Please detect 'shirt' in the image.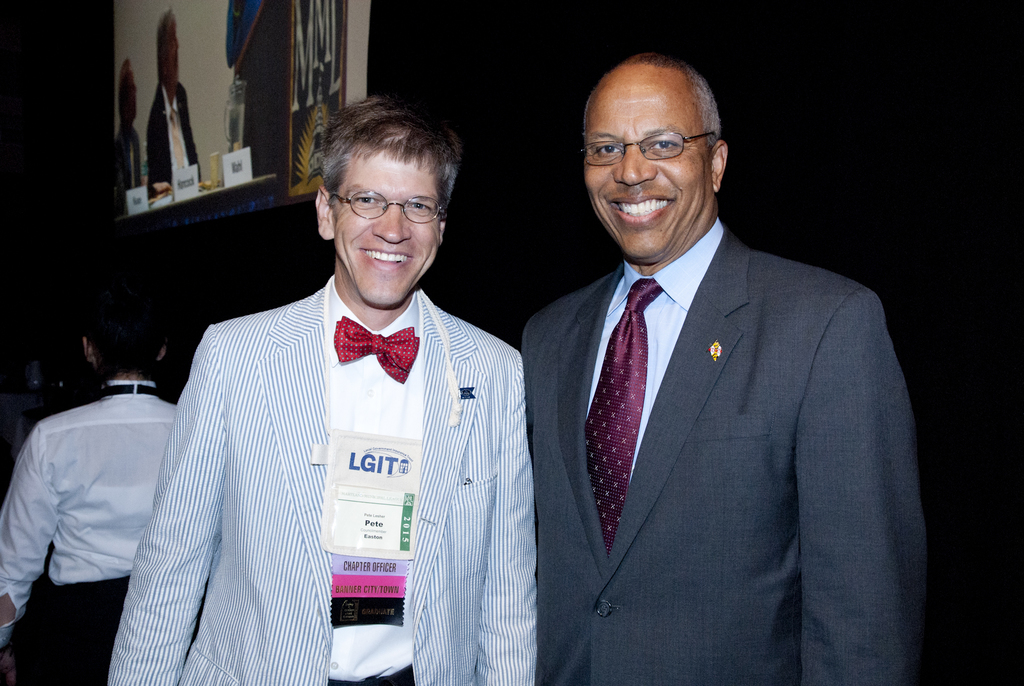
{"x1": 324, "y1": 275, "x2": 418, "y2": 683}.
